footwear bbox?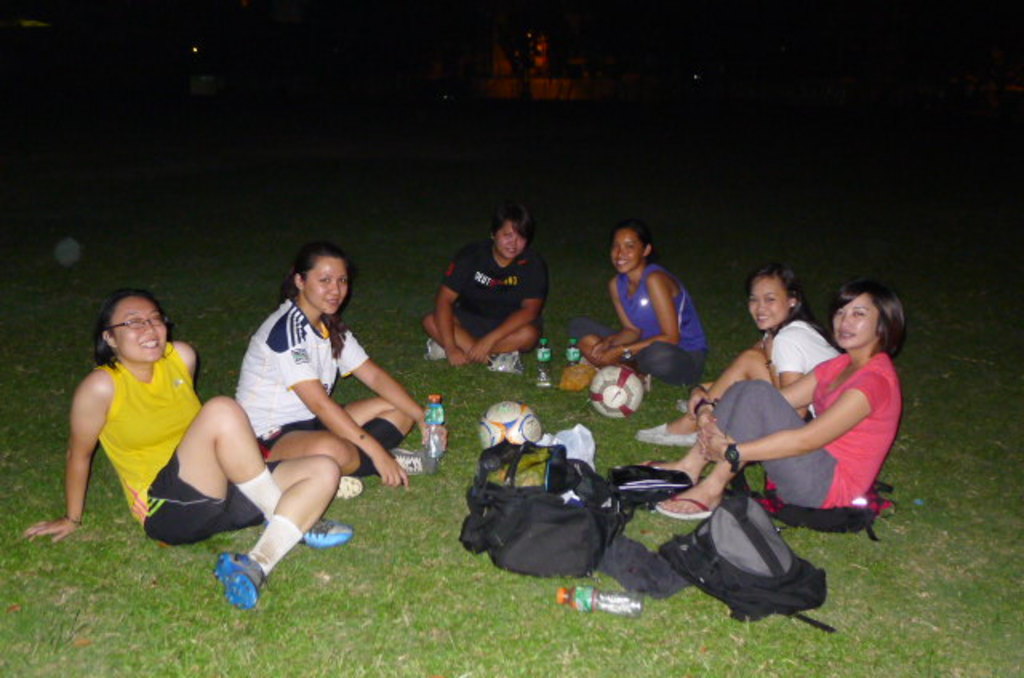
crop(645, 459, 694, 472)
